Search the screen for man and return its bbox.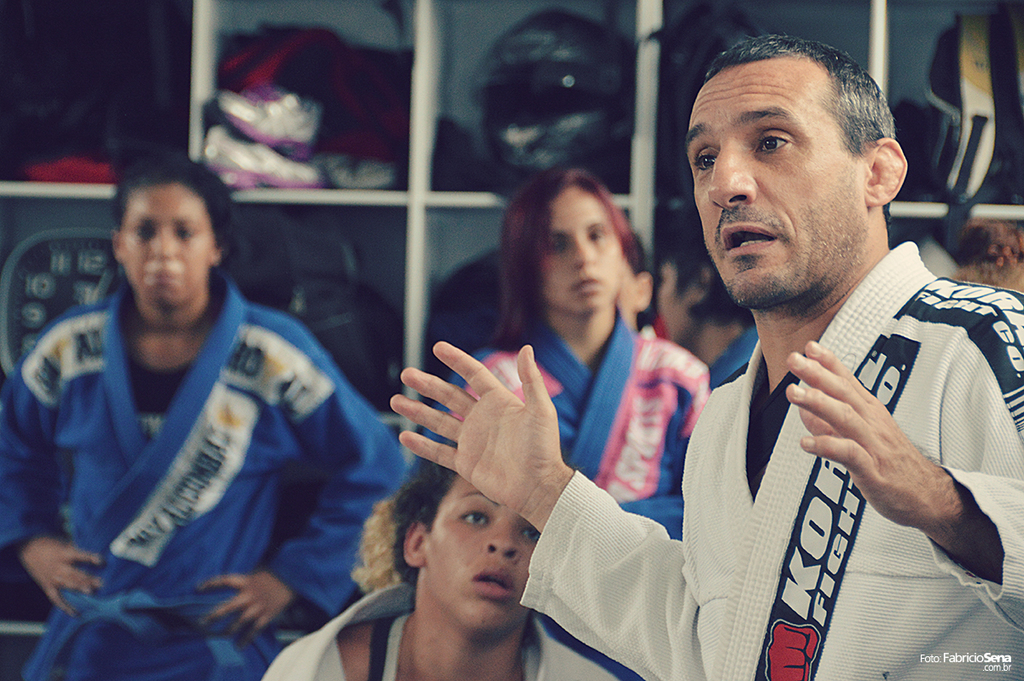
Found: locate(387, 36, 1023, 680).
